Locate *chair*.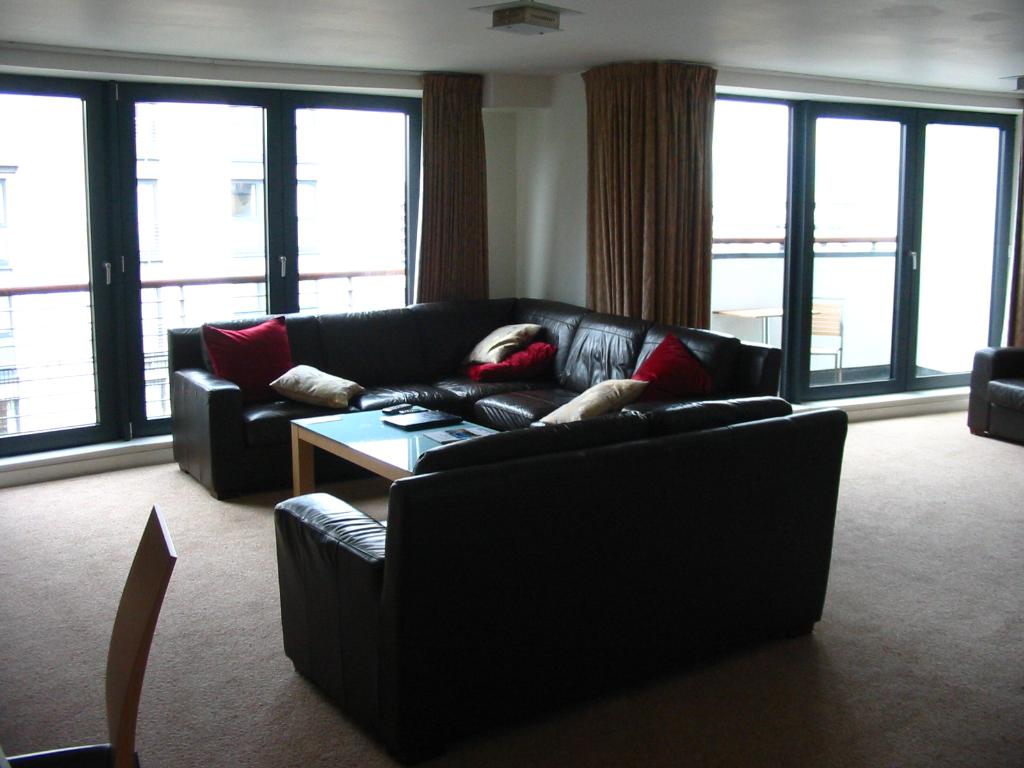
Bounding box: (left=0, top=500, right=180, bottom=767).
